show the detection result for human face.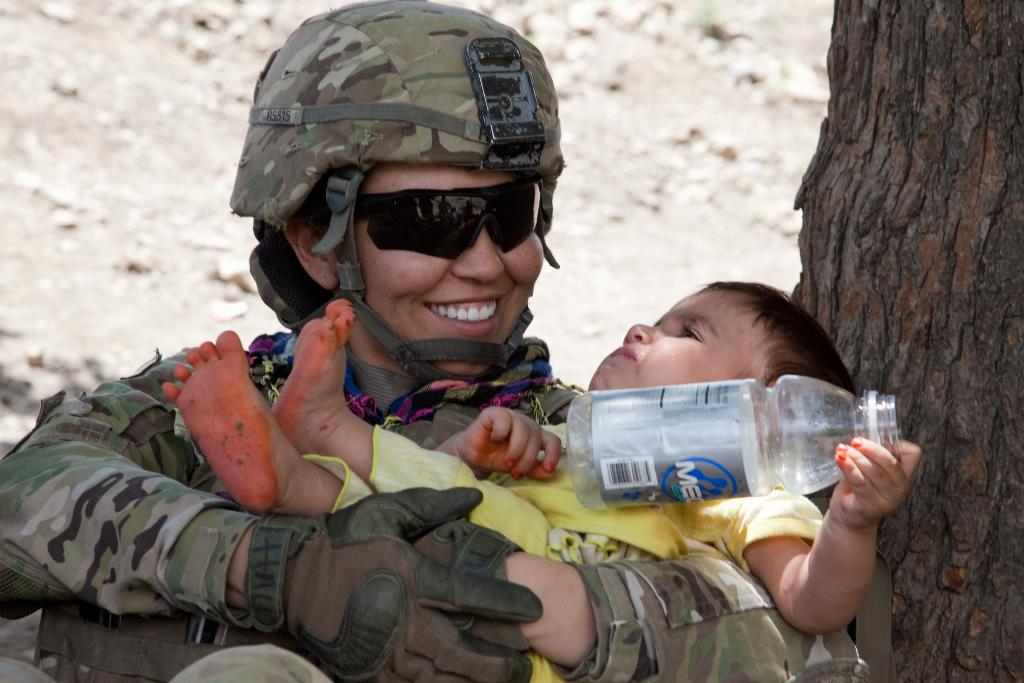
detection(583, 280, 763, 389).
